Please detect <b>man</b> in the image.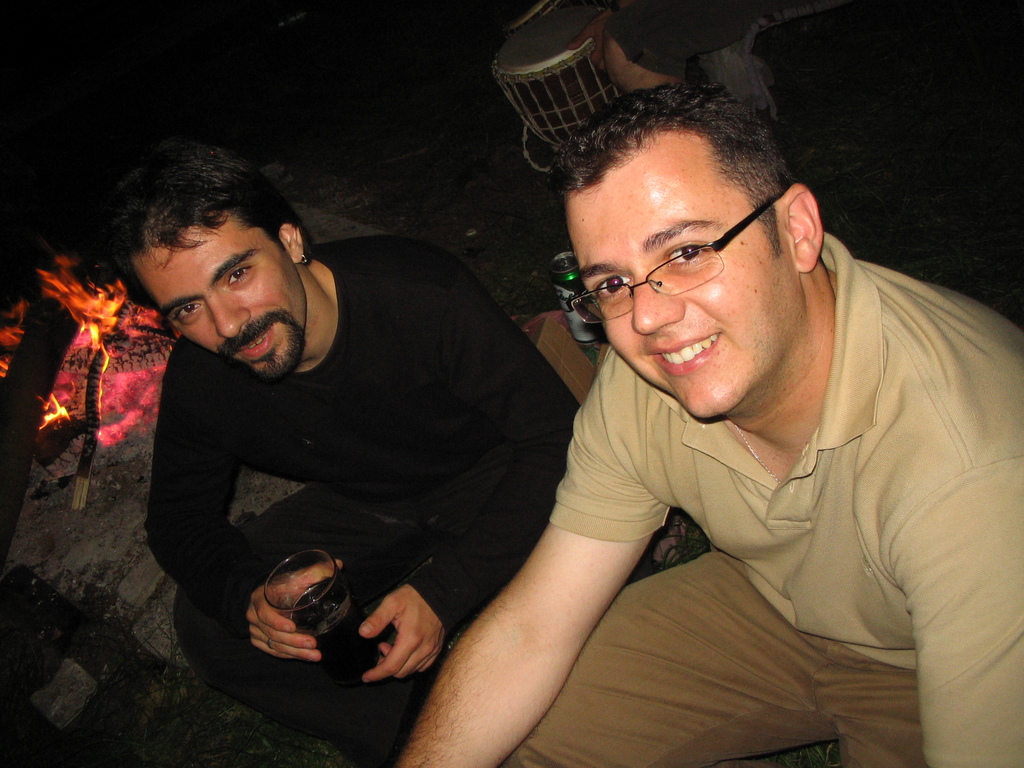
(393, 80, 1023, 767).
